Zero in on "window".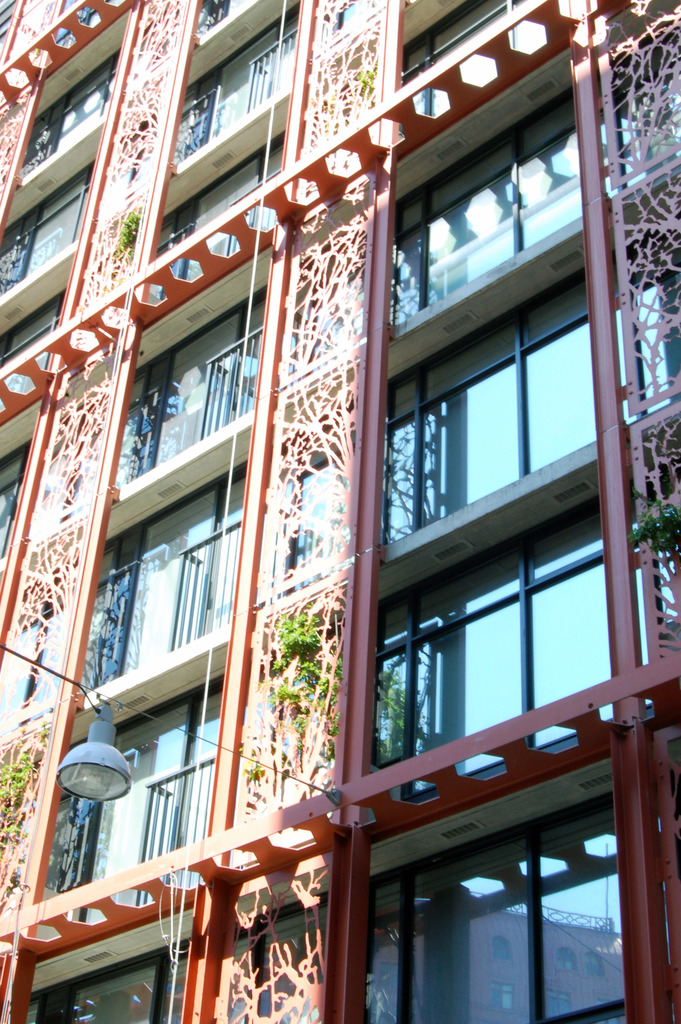
Zeroed in: box=[87, 463, 243, 691].
